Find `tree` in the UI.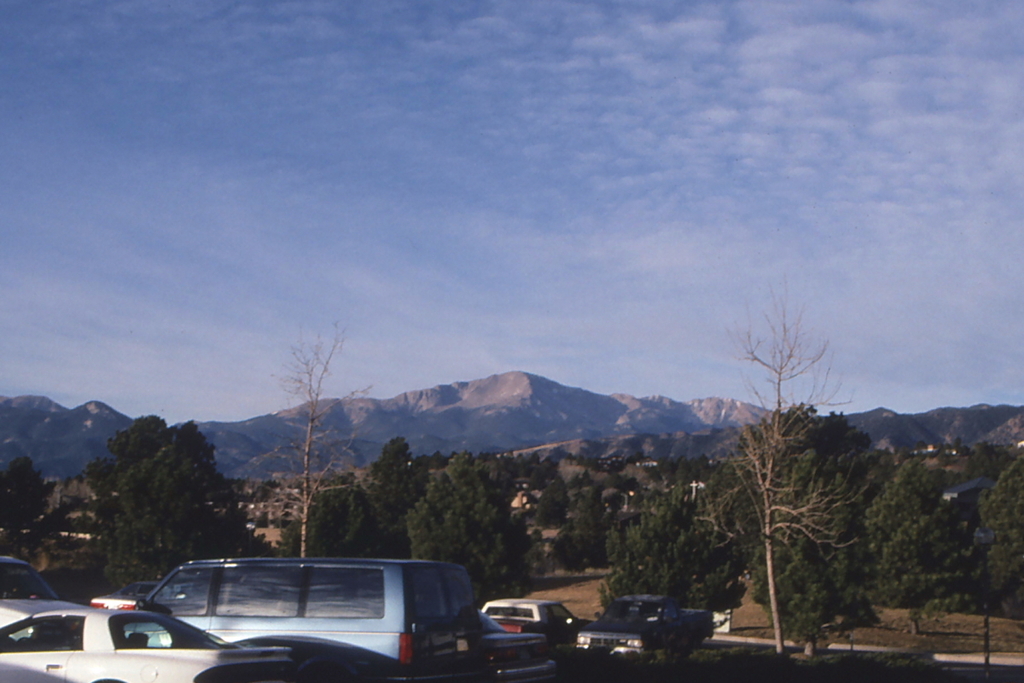
UI element at 260, 309, 381, 561.
